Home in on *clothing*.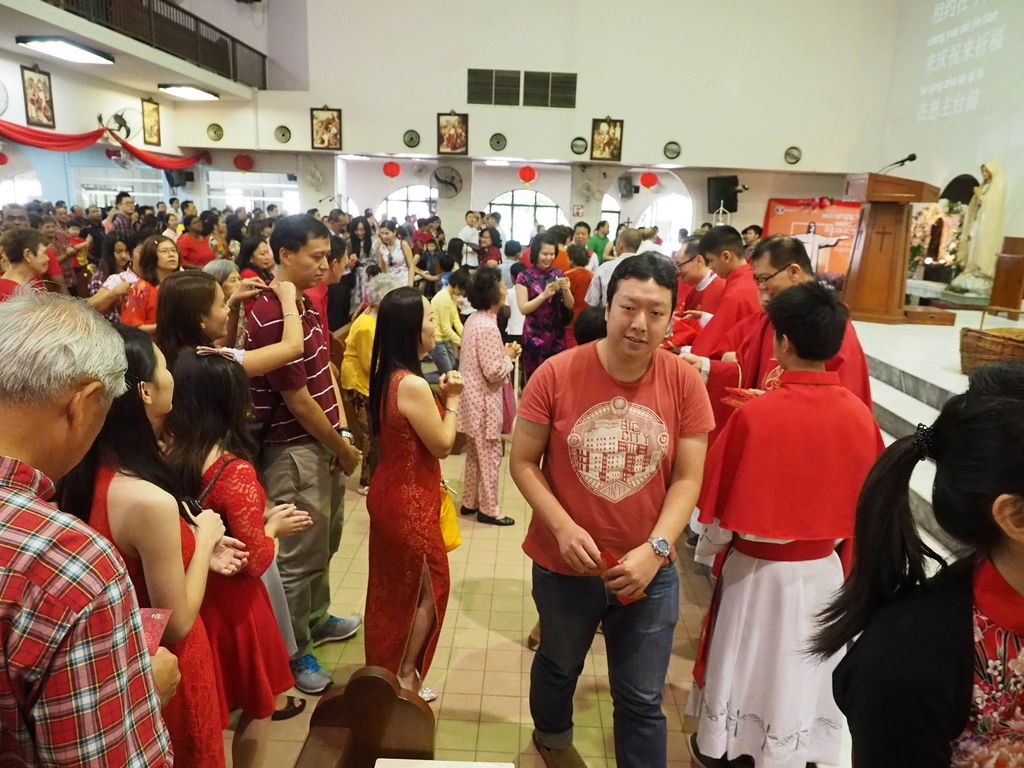
Homed in at bbox=(719, 310, 877, 406).
